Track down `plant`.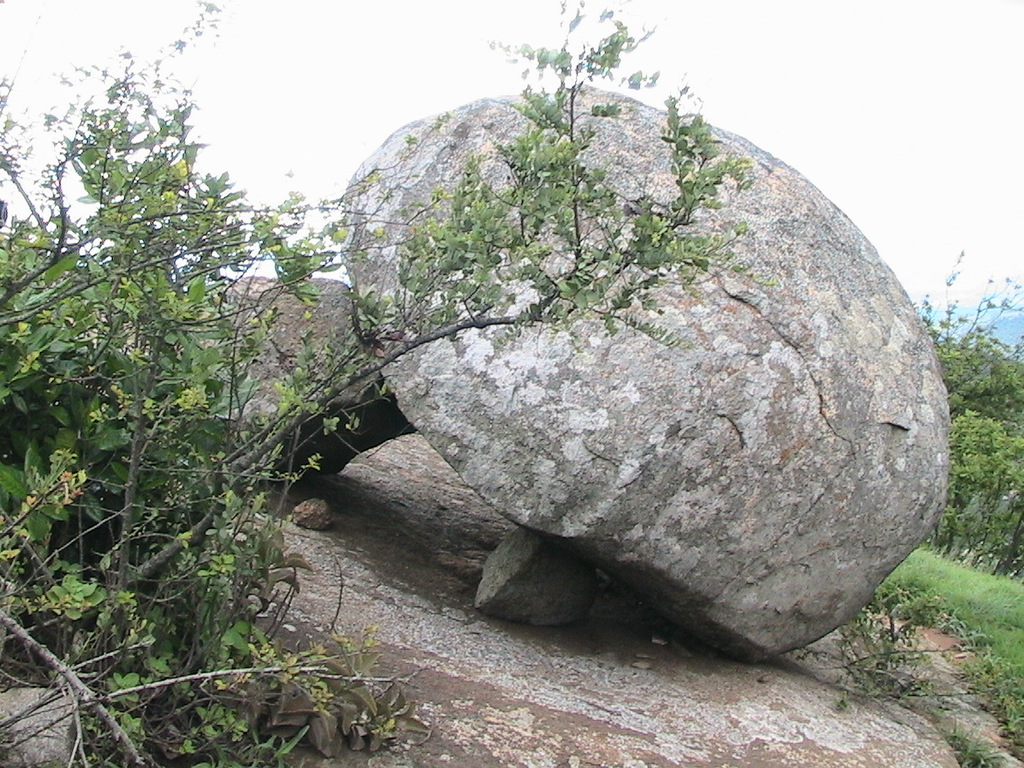
Tracked to locate(840, 588, 997, 704).
